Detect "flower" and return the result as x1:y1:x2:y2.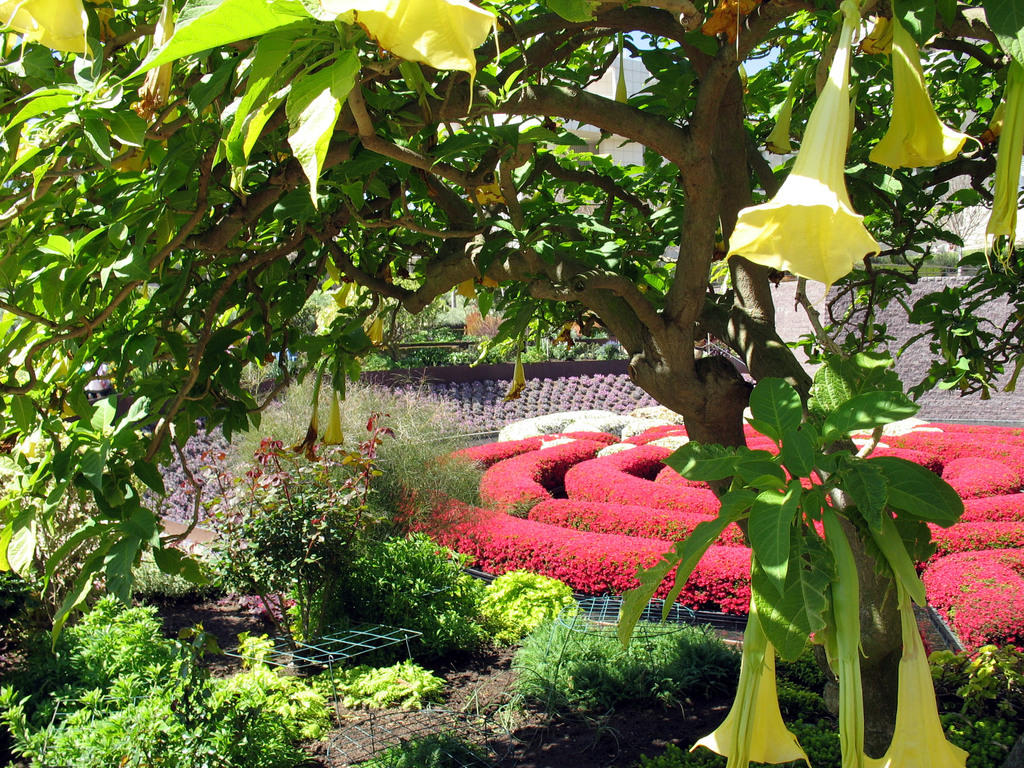
470:179:501:205.
